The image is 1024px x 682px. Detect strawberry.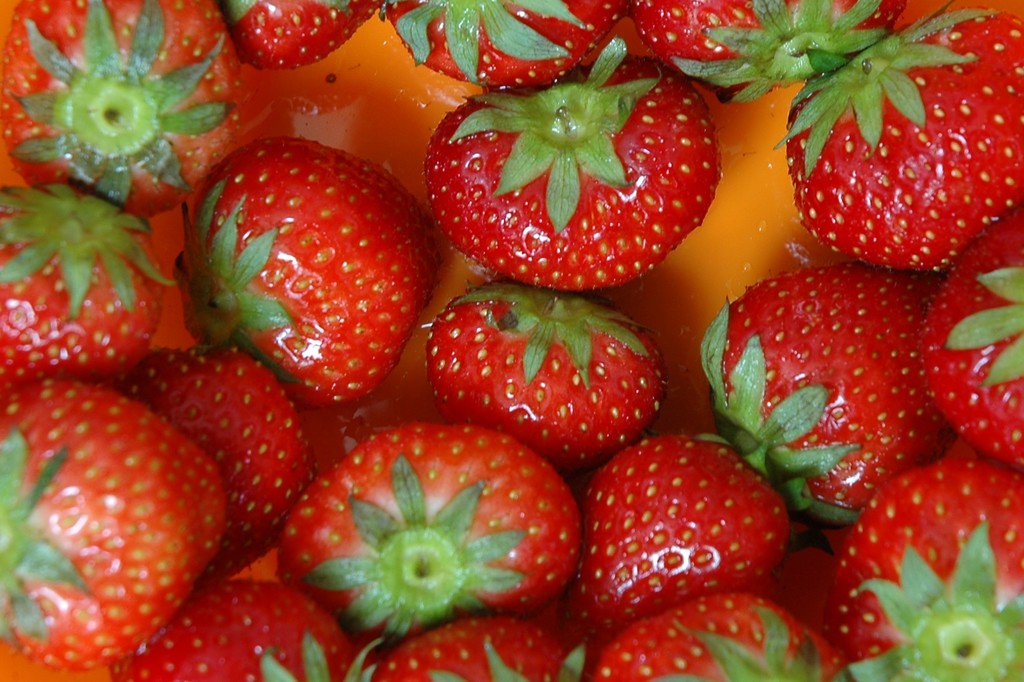
Detection: bbox(831, 457, 1023, 681).
